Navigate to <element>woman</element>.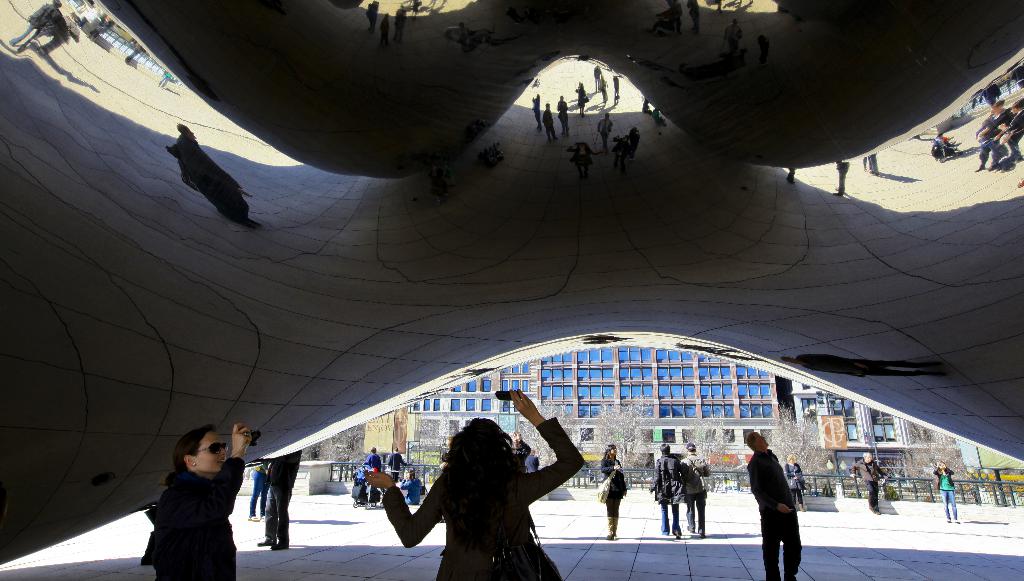
Navigation target: Rect(370, 392, 582, 577).
